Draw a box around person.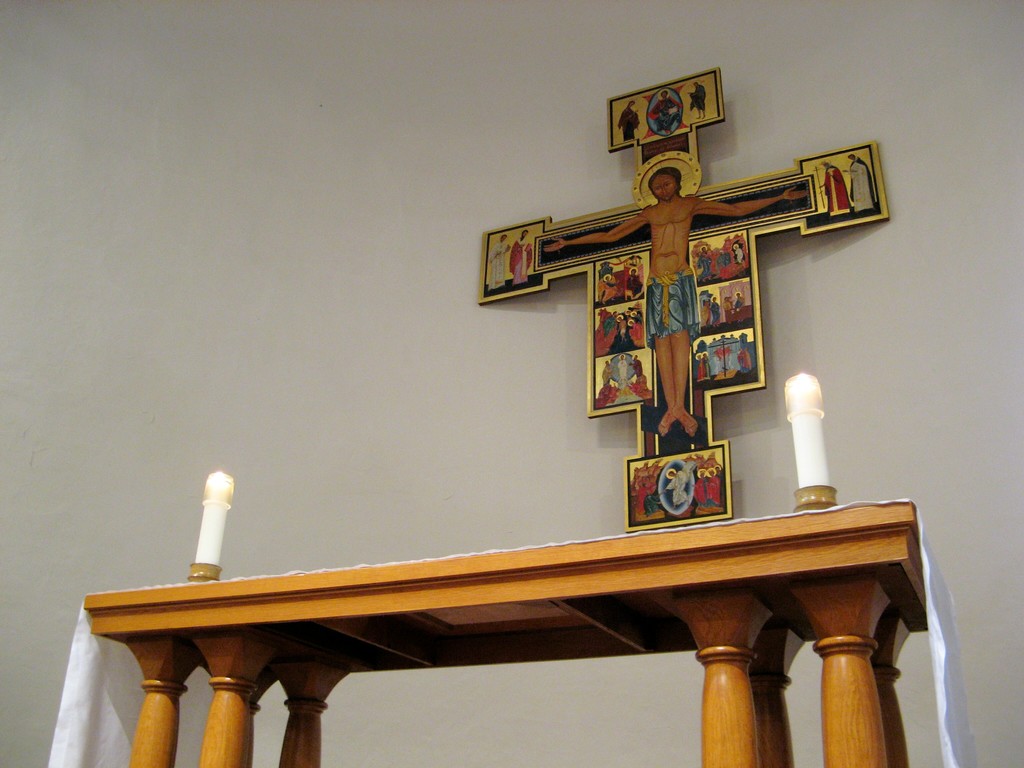
490, 232, 512, 291.
